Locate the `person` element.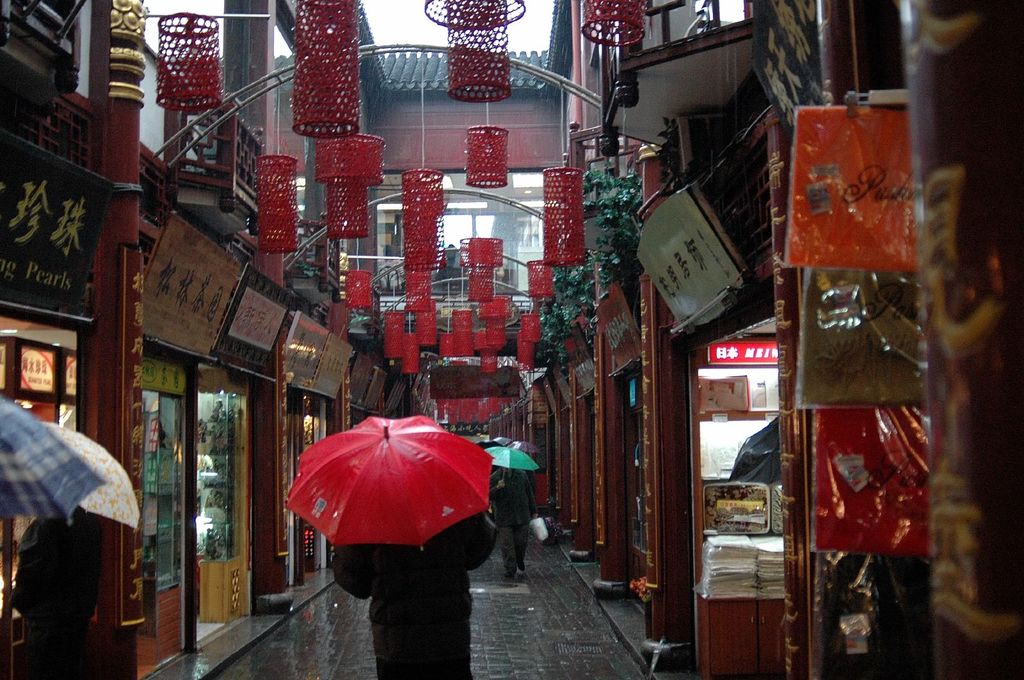
Element bbox: box=[323, 494, 498, 679].
